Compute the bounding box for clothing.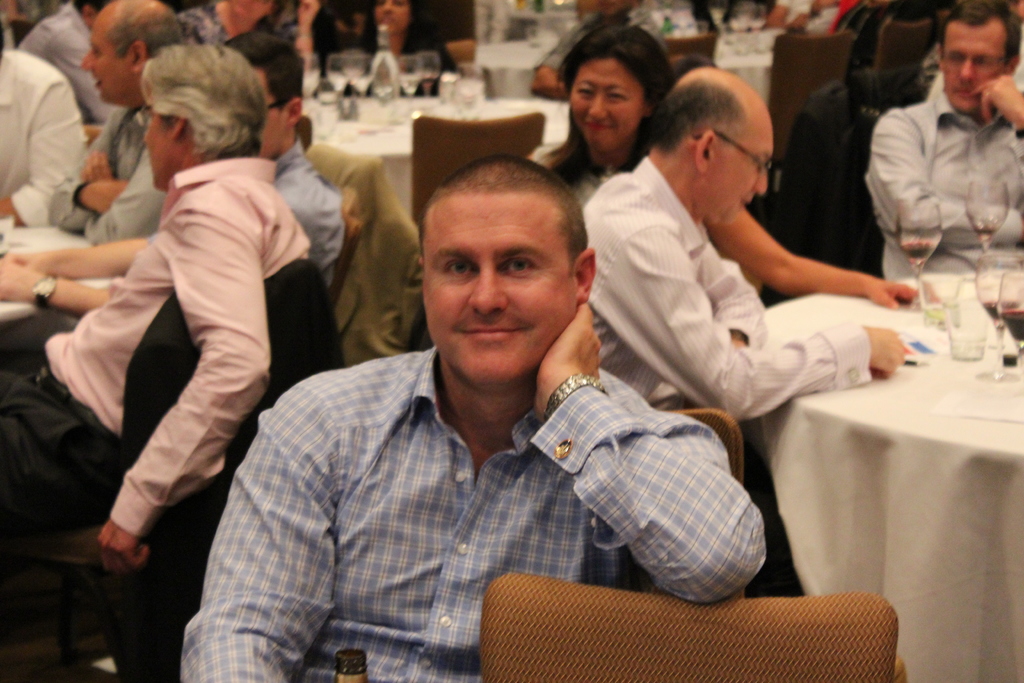
locate(90, 108, 152, 189).
